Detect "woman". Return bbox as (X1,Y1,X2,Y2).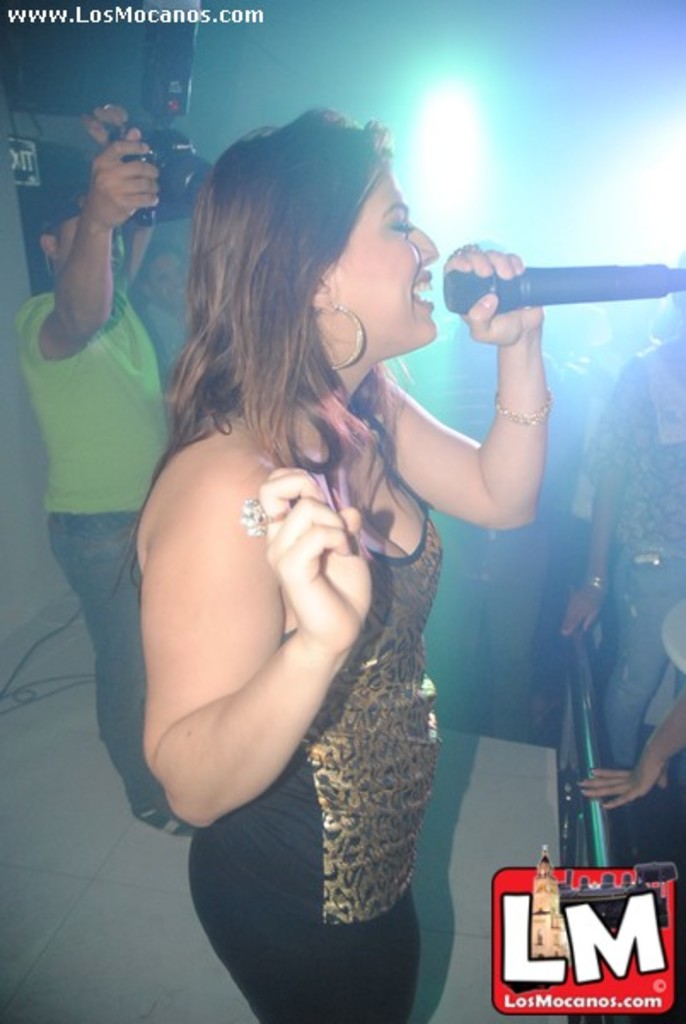
(104,65,466,1023).
